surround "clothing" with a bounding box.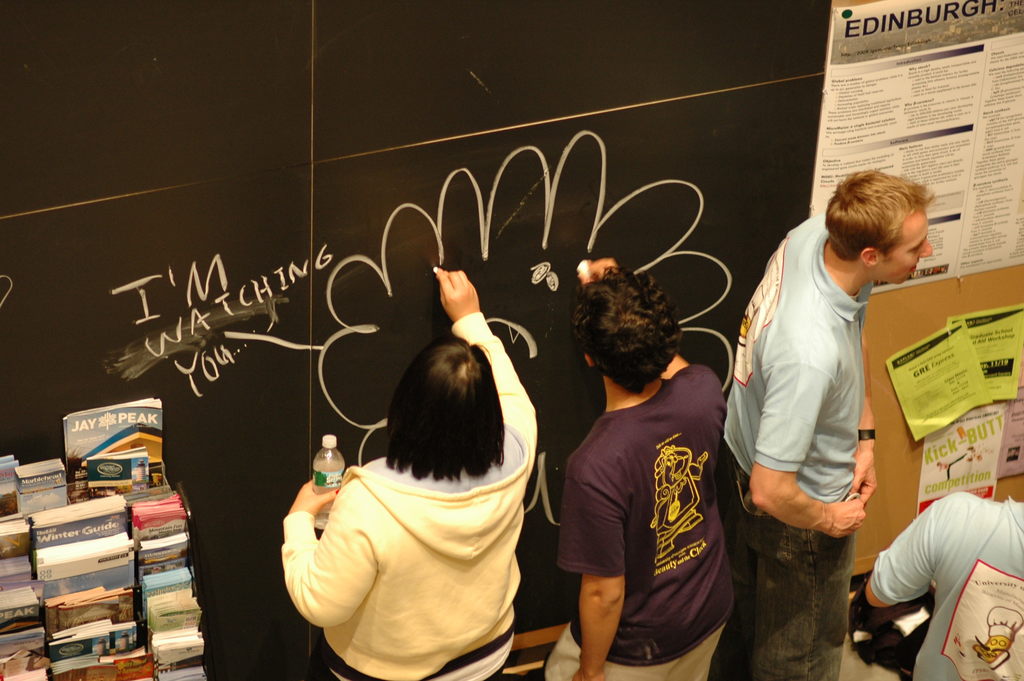
(875, 496, 1023, 680).
